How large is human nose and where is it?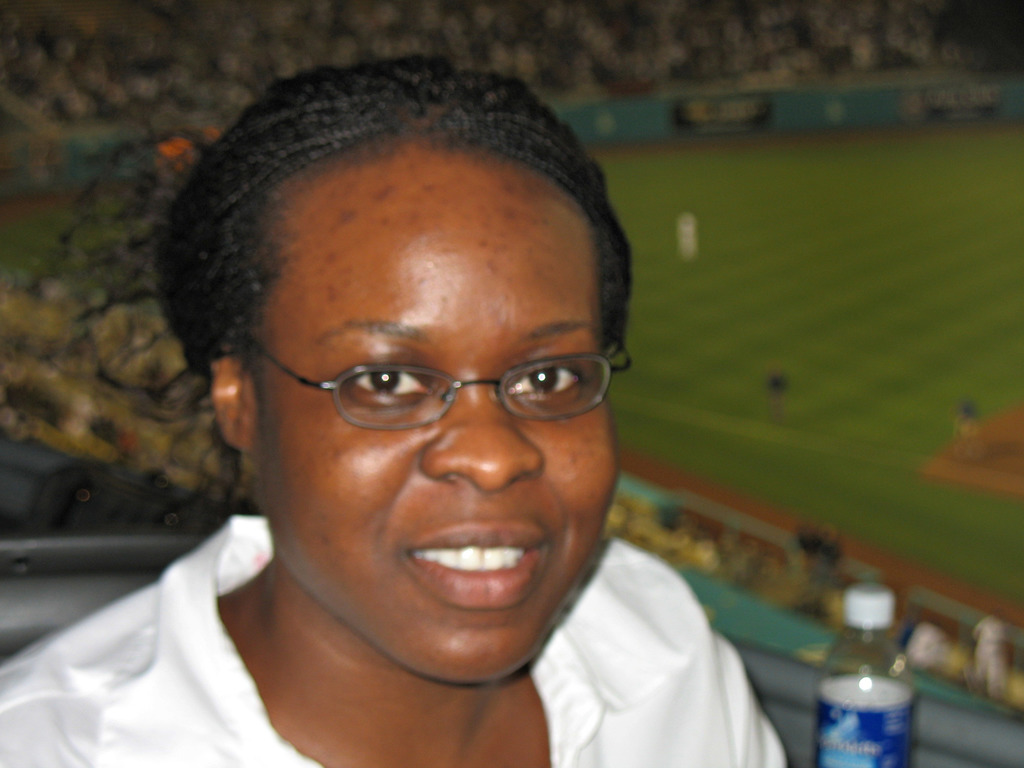
Bounding box: bbox=(425, 379, 543, 490).
